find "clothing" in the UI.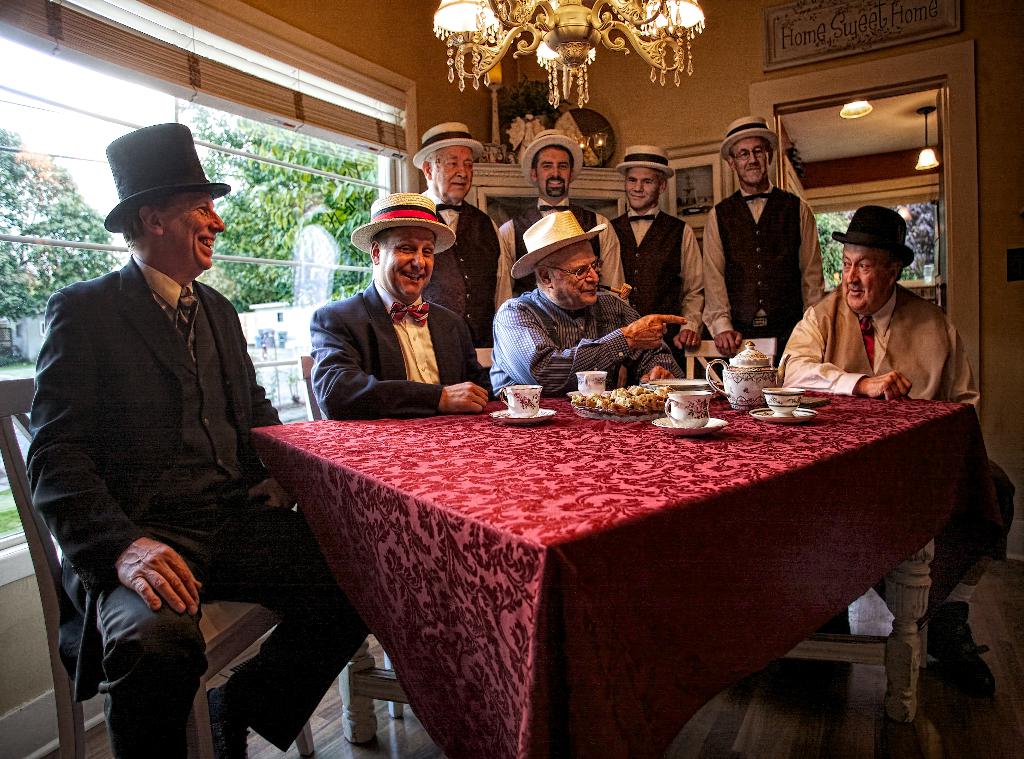
UI element at detection(307, 282, 493, 424).
